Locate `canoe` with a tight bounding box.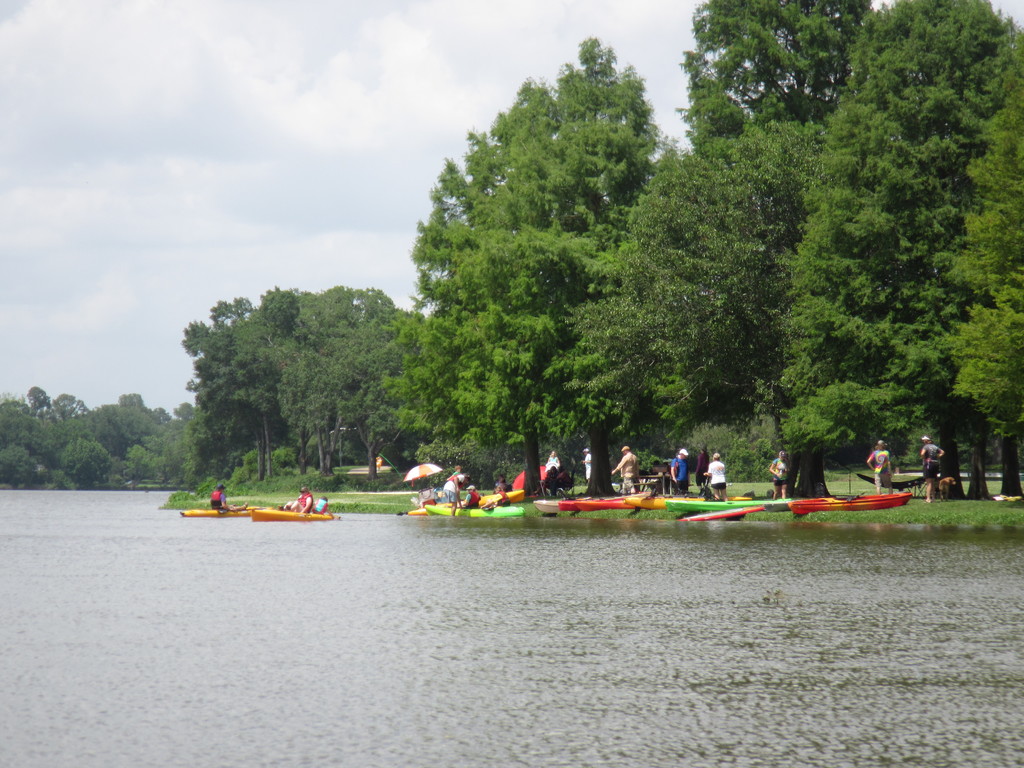
region(181, 504, 254, 518).
